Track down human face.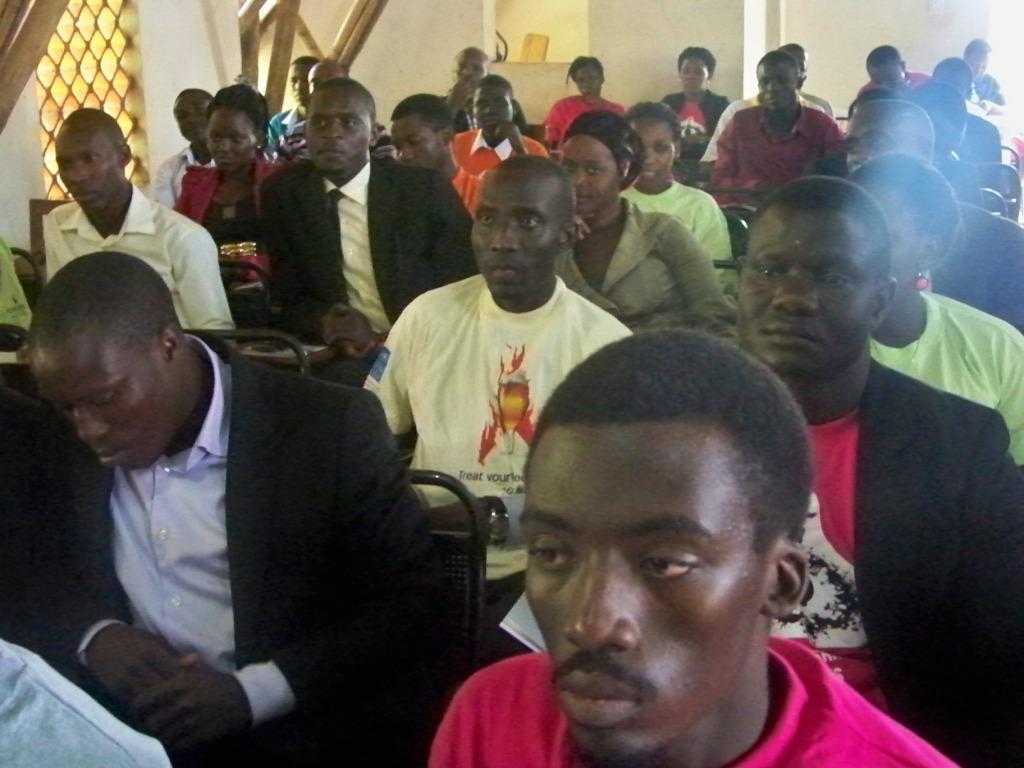
Tracked to (844, 107, 924, 167).
